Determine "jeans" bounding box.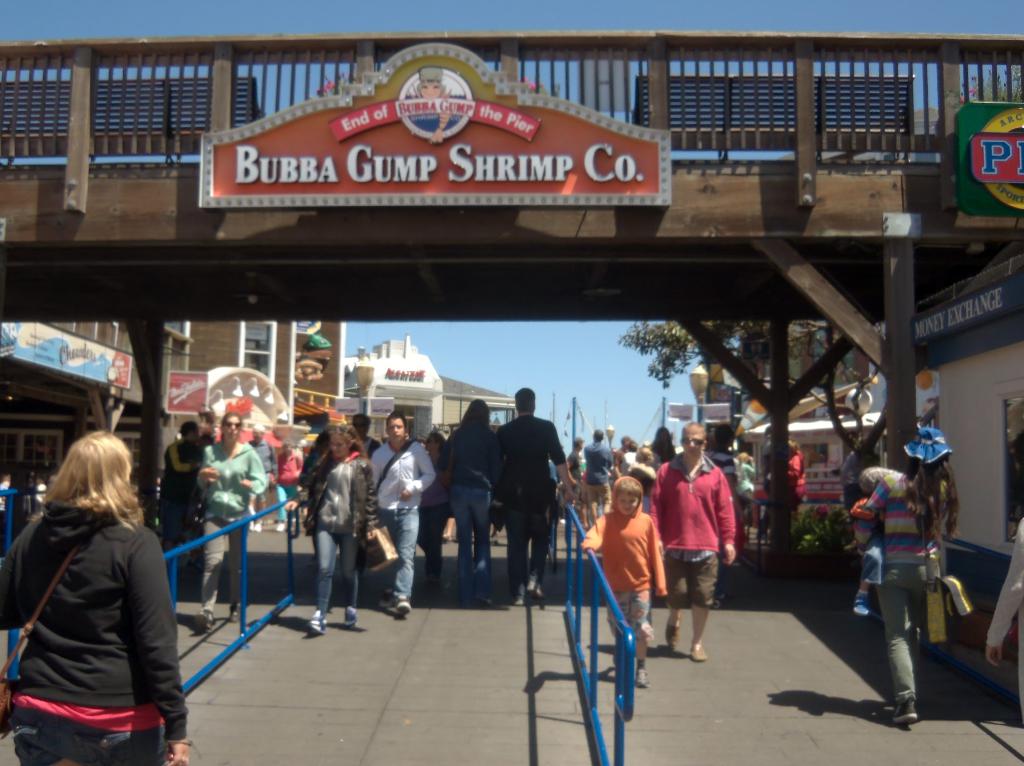
Determined: bbox(9, 713, 169, 764).
